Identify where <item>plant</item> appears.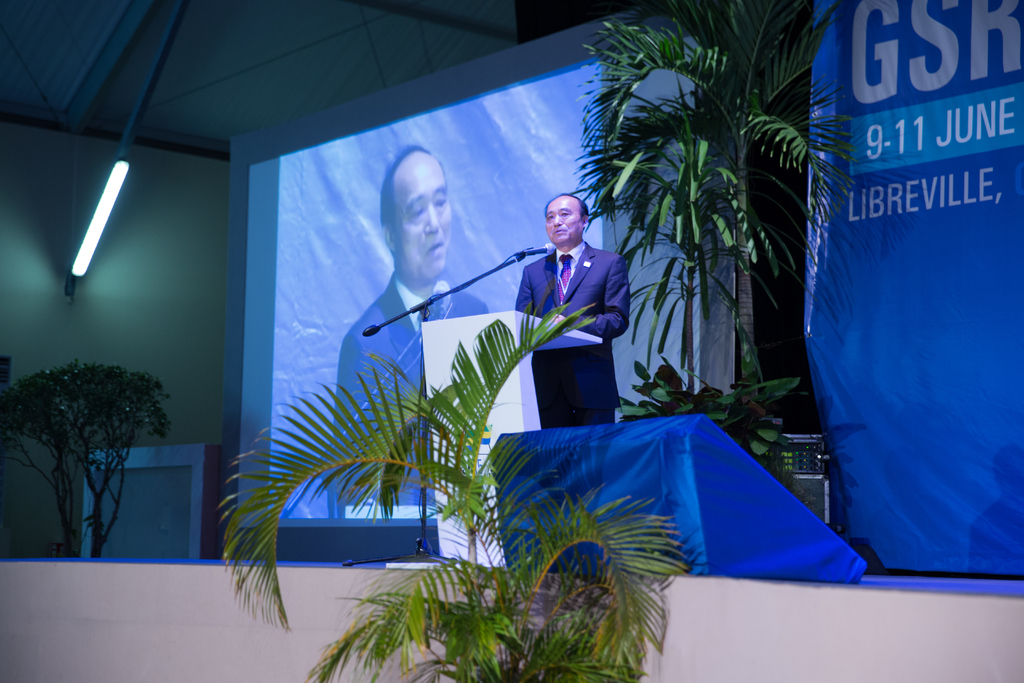
Appears at l=211, t=293, r=701, b=682.
